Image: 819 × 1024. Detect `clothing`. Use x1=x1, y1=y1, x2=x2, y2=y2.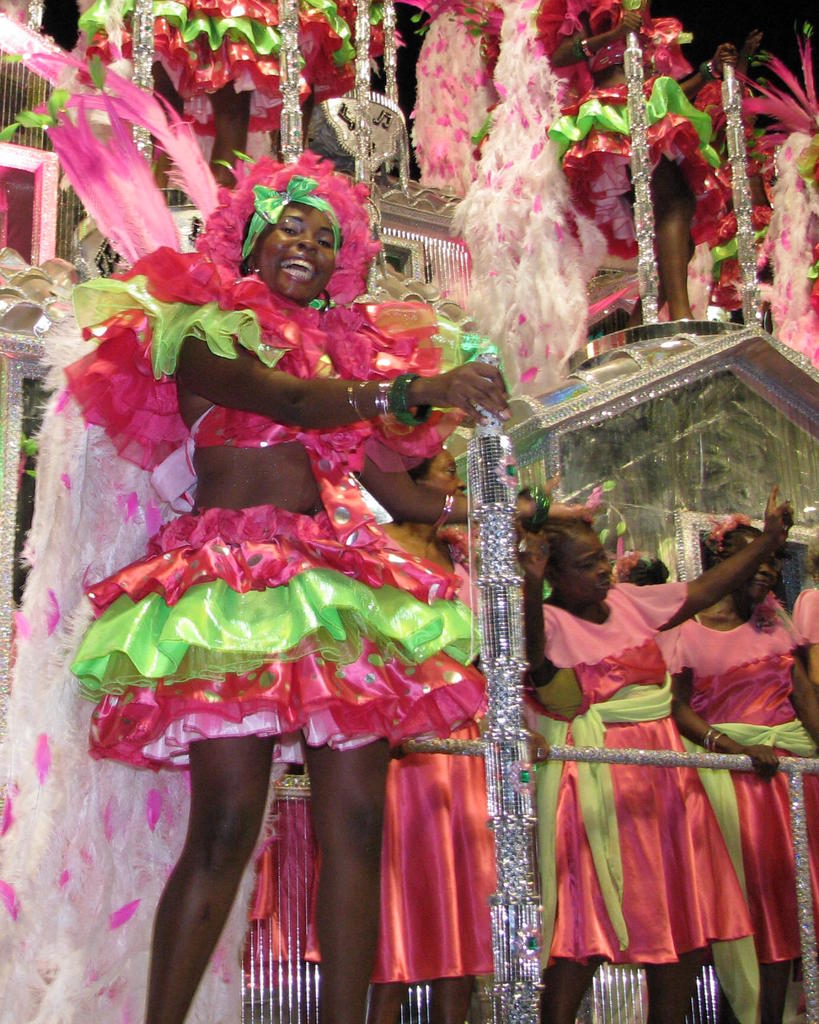
x1=633, y1=588, x2=805, y2=960.
